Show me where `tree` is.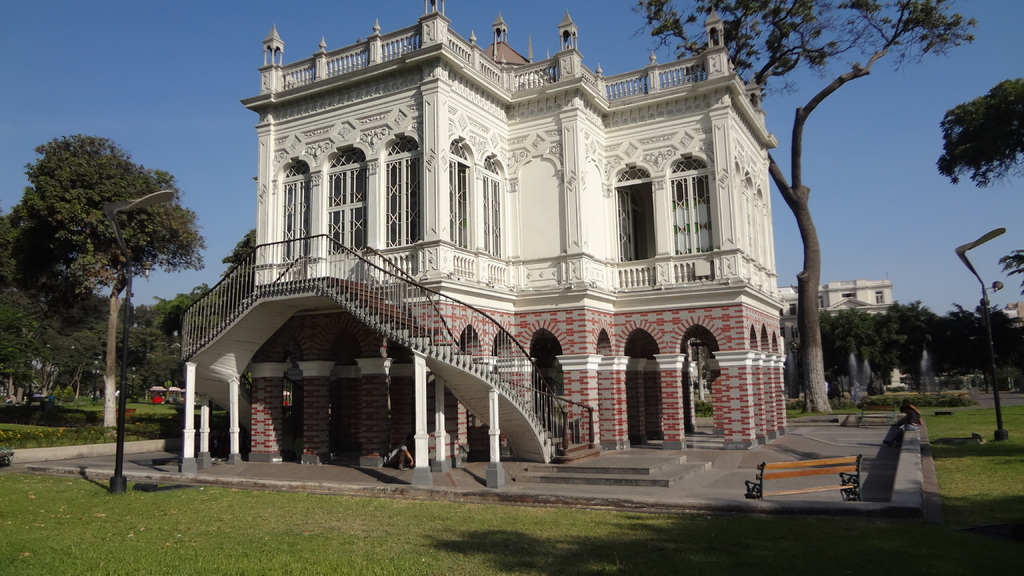
`tree` is at x1=888 y1=301 x2=961 y2=392.
